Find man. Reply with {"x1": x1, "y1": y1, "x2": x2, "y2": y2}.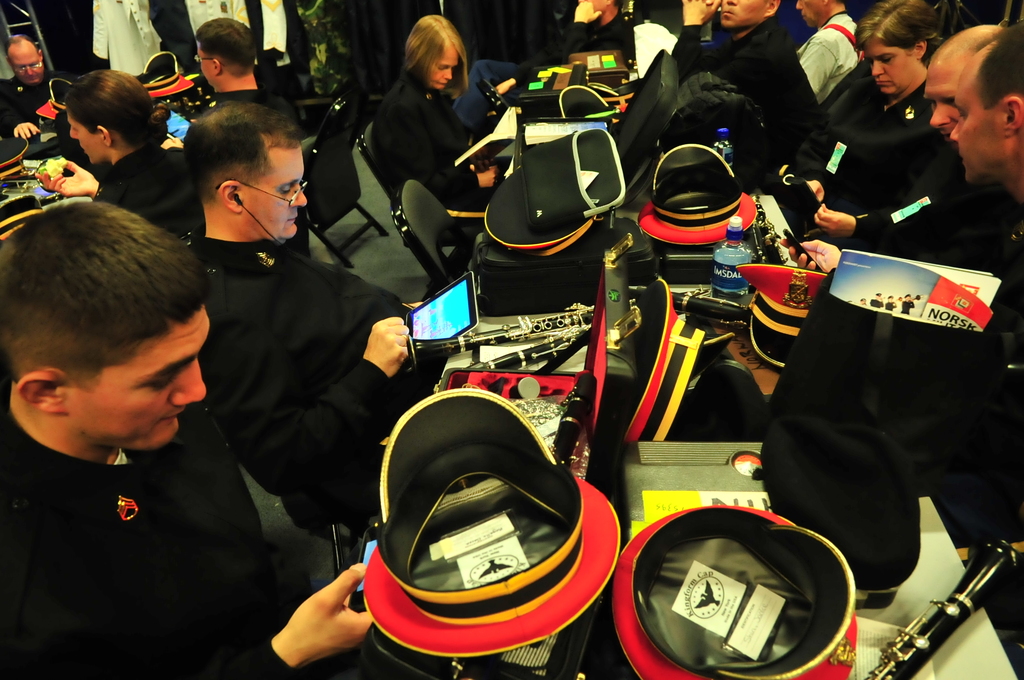
{"x1": 794, "y1": 0, "x2": 857, "y2": 103}.
